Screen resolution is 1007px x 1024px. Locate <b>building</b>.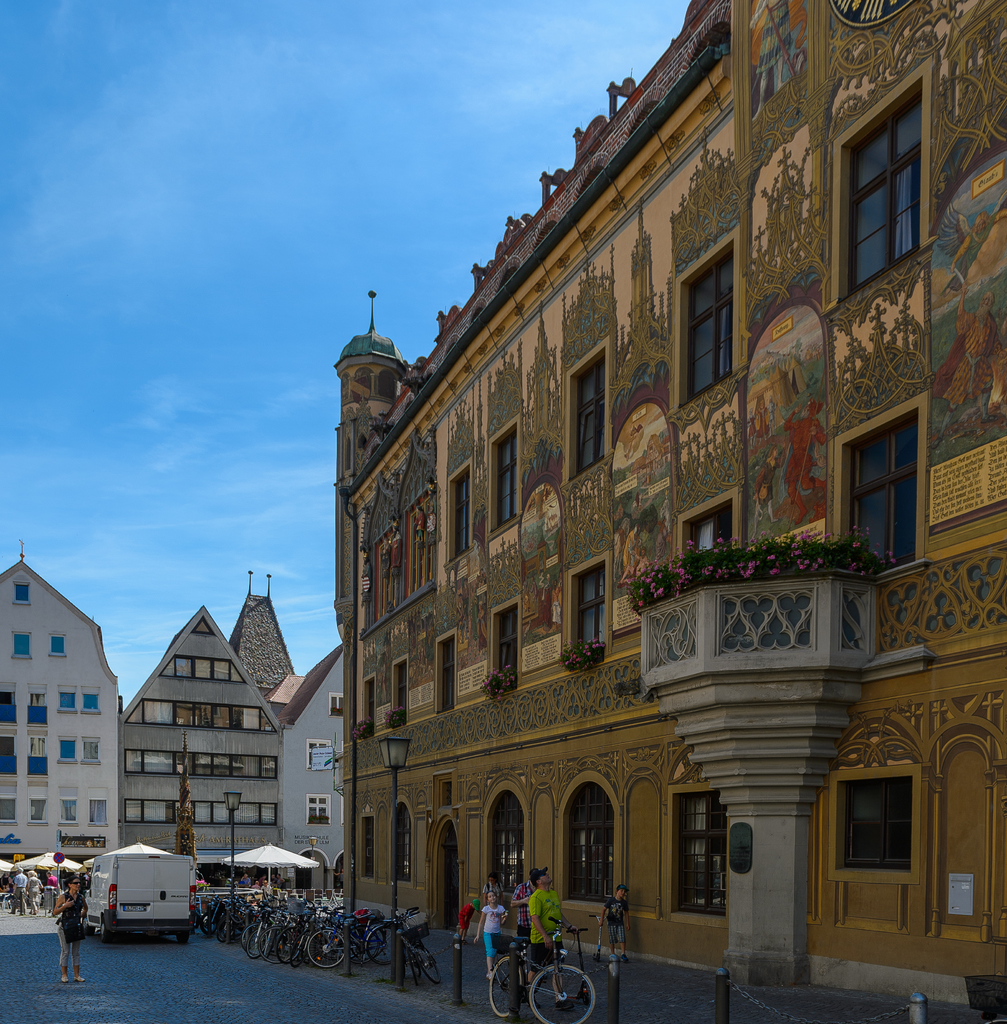
231,567,291,672.
